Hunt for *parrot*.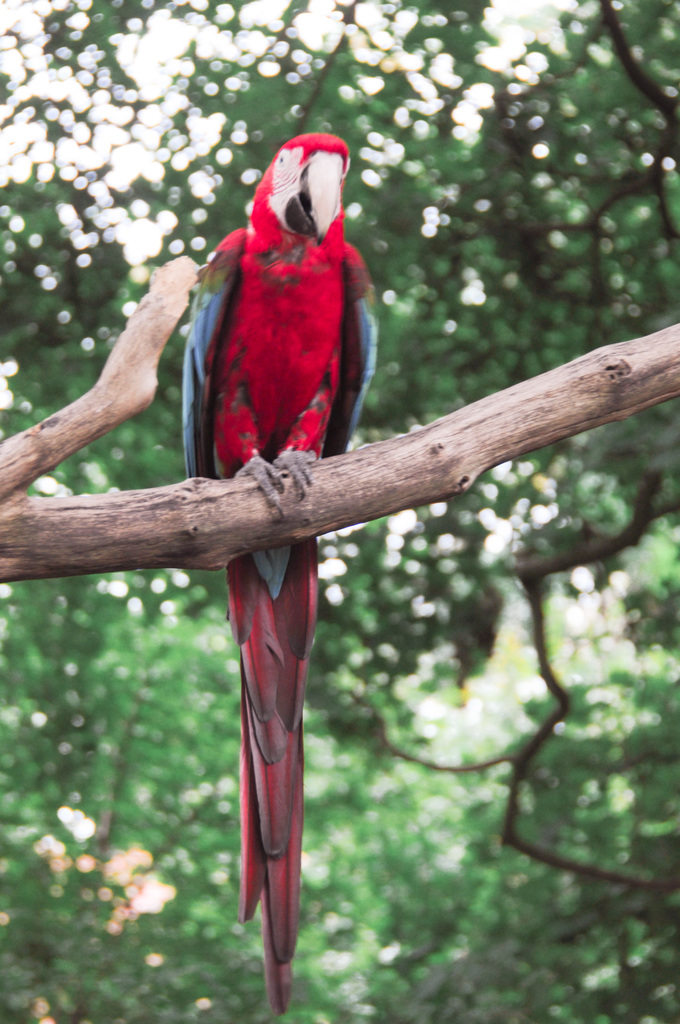
Hunted down at x1=181 y1=130 x2=380 y2=1020.
